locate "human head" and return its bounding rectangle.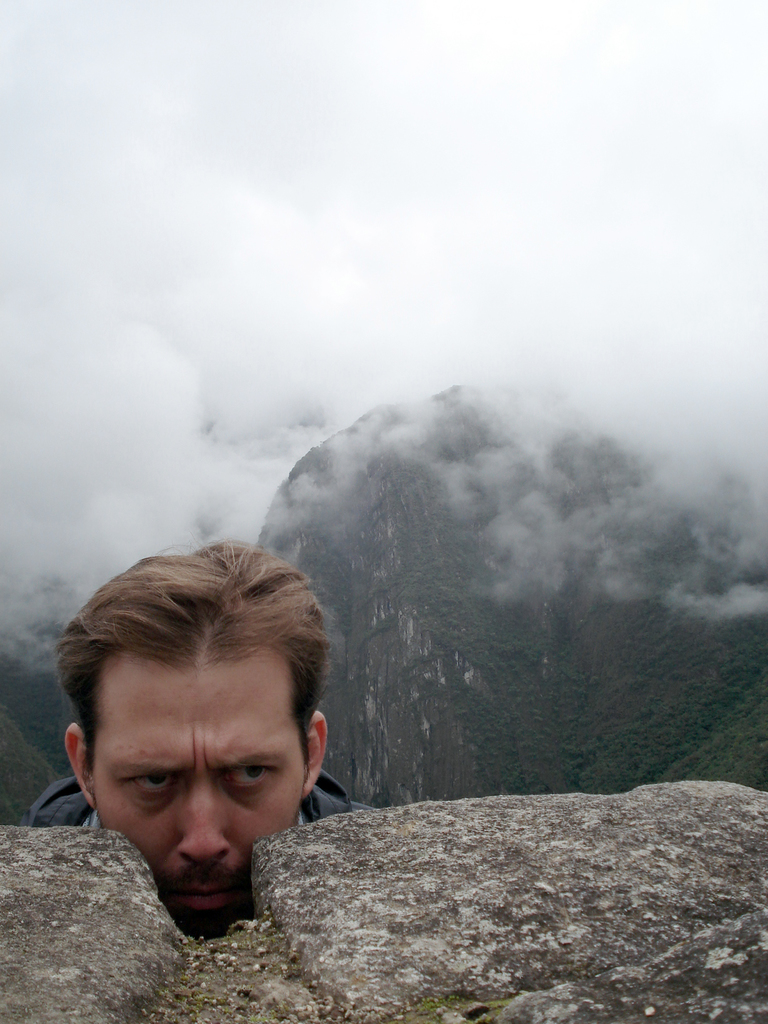
BBox(51, 533, 341, 942).
